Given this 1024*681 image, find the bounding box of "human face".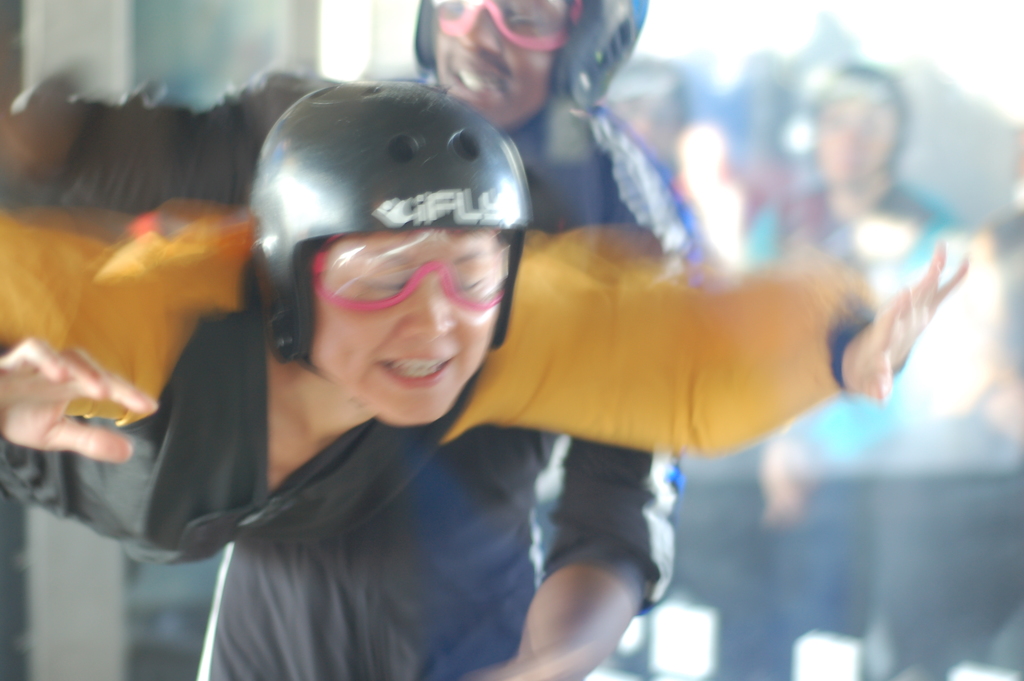
817, 96, 893, 195.
